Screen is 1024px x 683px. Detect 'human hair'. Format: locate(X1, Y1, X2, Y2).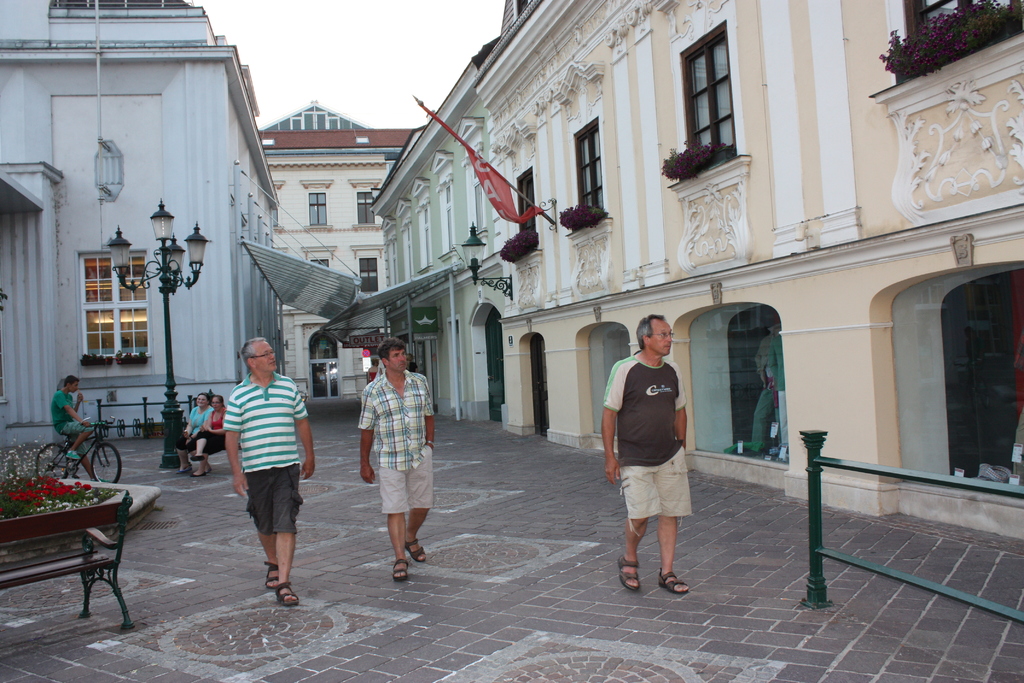
locate(377, 336, 408, 368).
